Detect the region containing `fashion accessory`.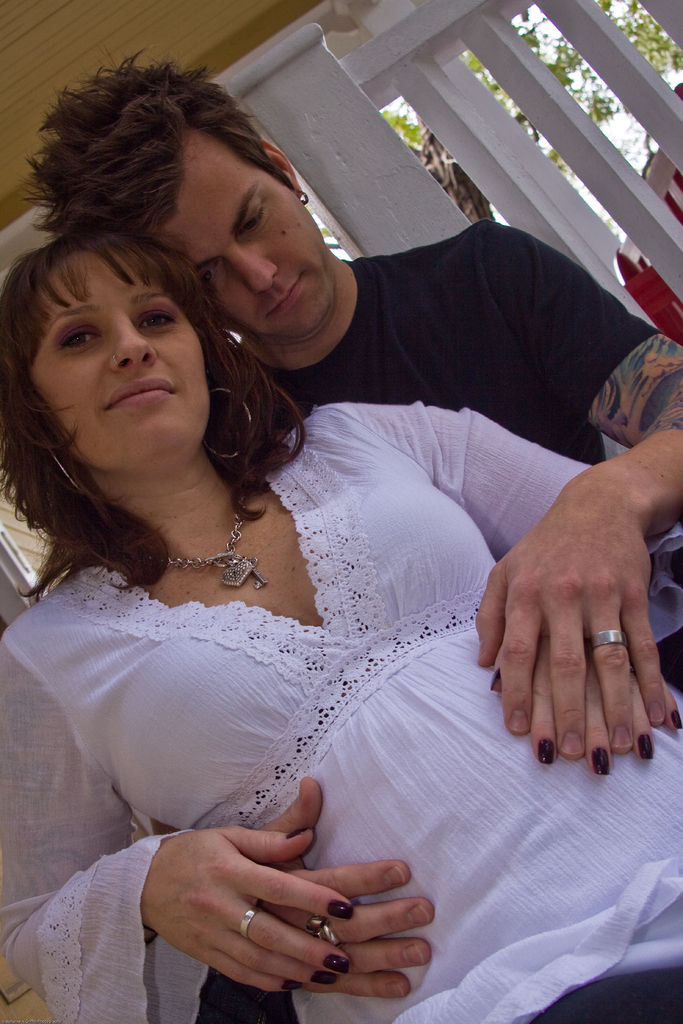
bbox=(490, 669, 504, 694).
